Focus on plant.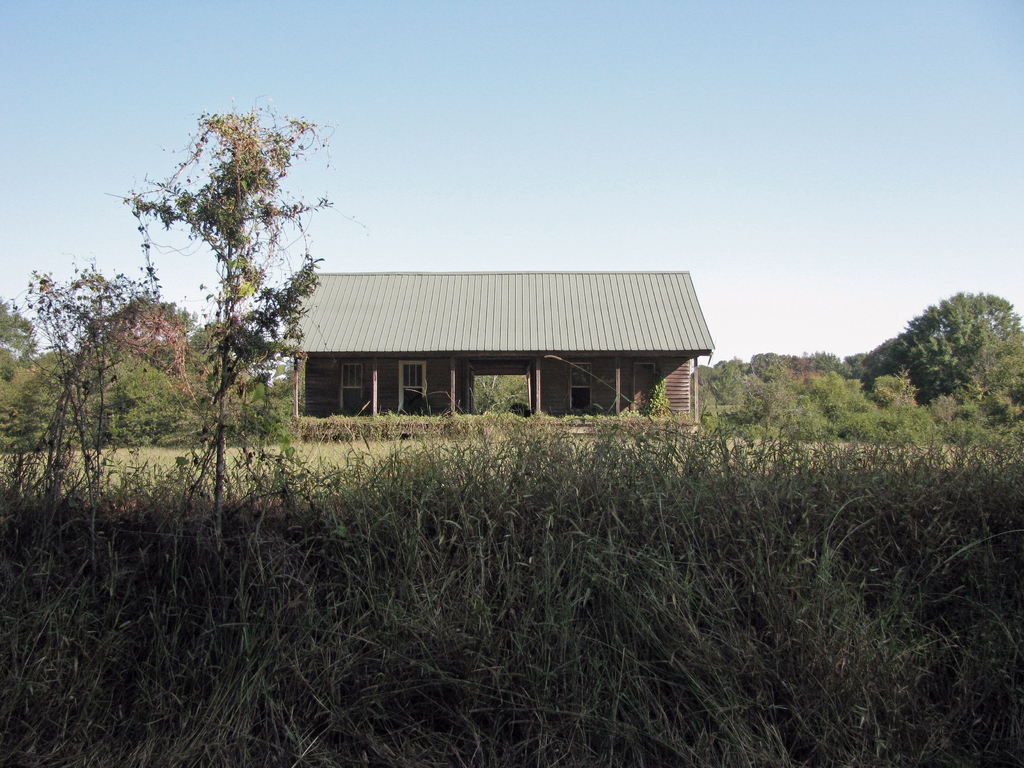
Focused at (x1=4, y1=248, x2=205, y2=520).
